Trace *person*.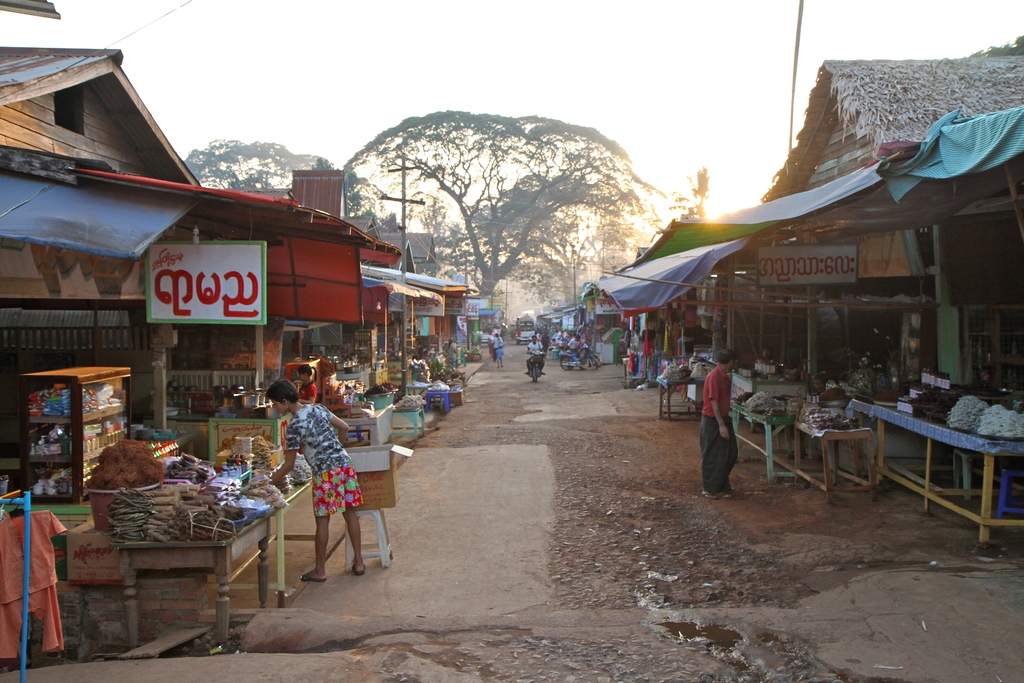
Traced to BBox(698, 352, 737, 500).
